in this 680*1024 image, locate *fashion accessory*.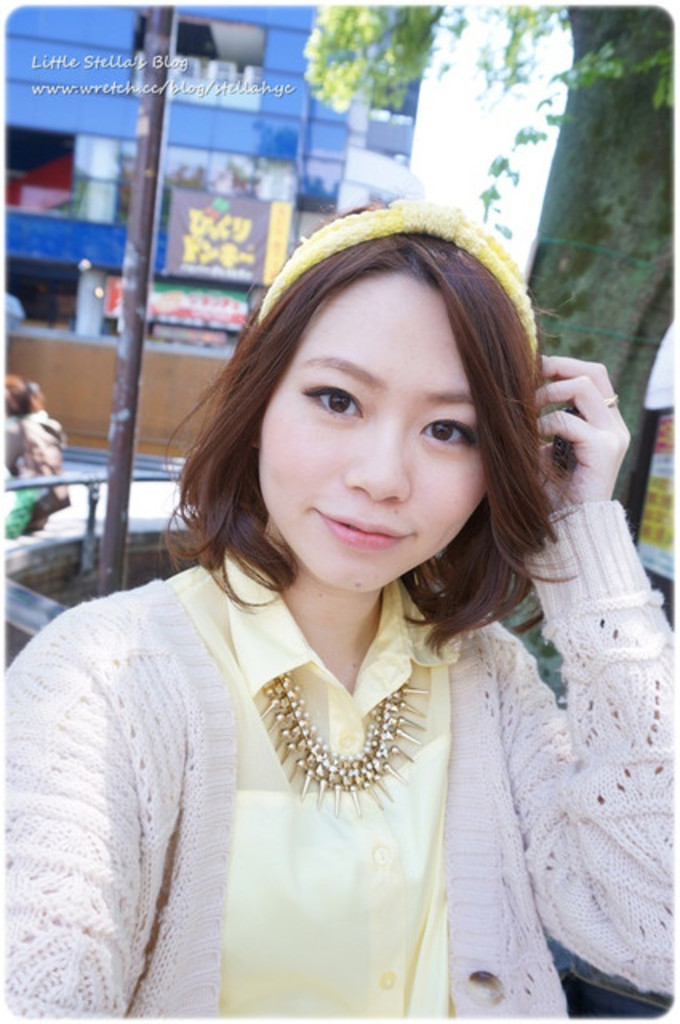
Bounding box: box(0, 486, 678, 1022).
